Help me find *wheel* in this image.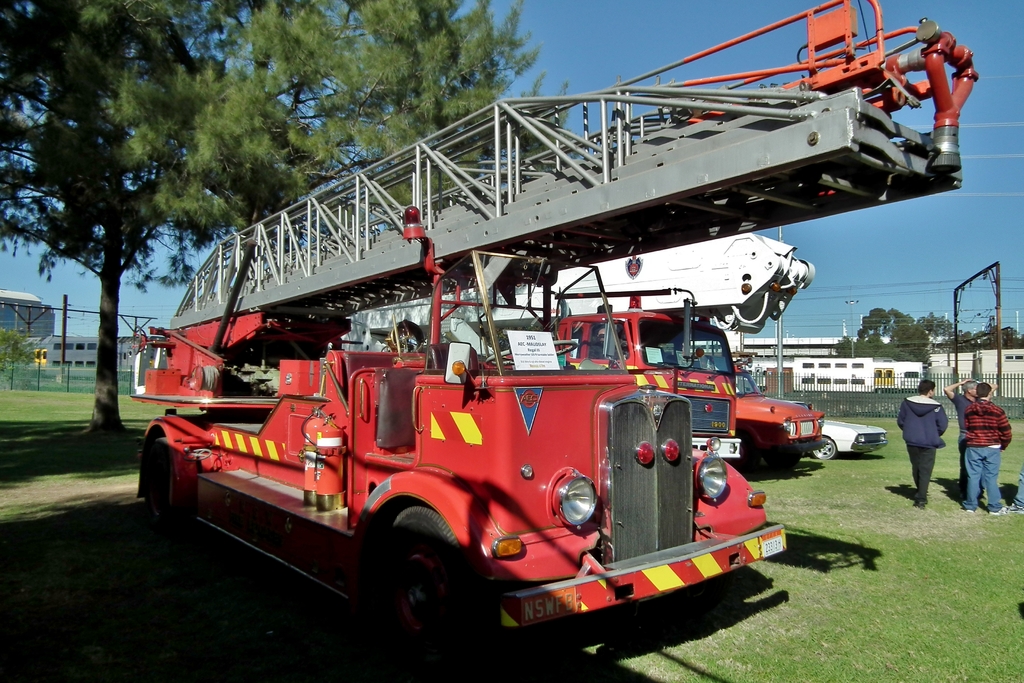
Found it: bbox=[762, 456, 800, 472].
